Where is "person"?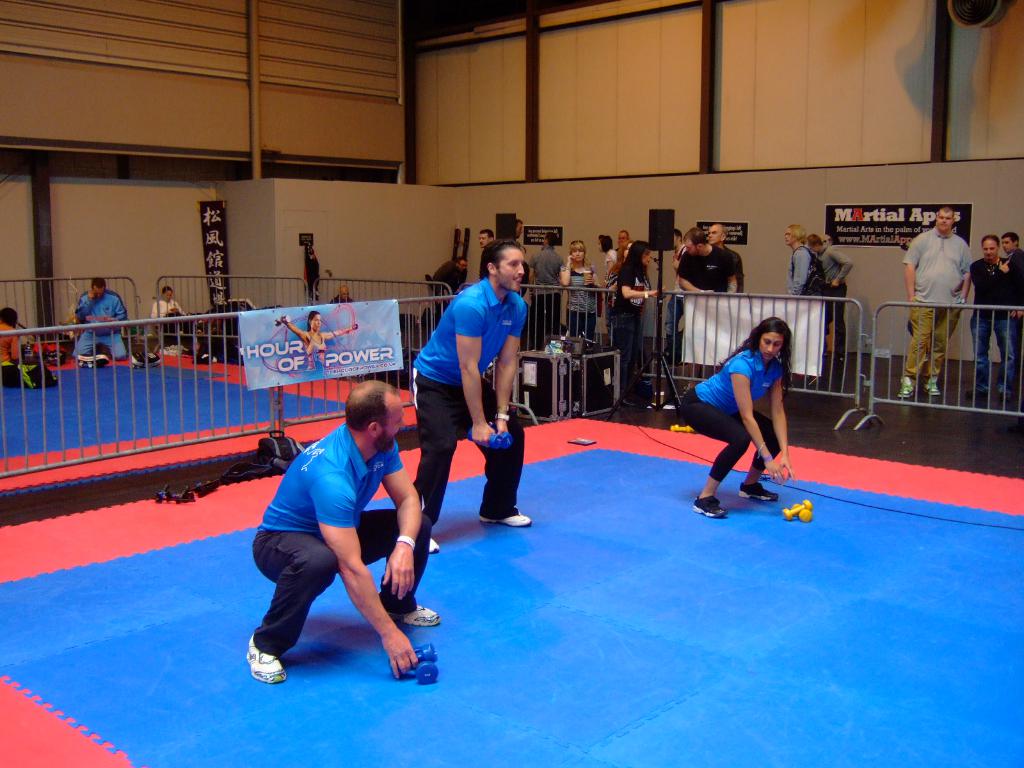
locate(689, 304, 801, 522).
